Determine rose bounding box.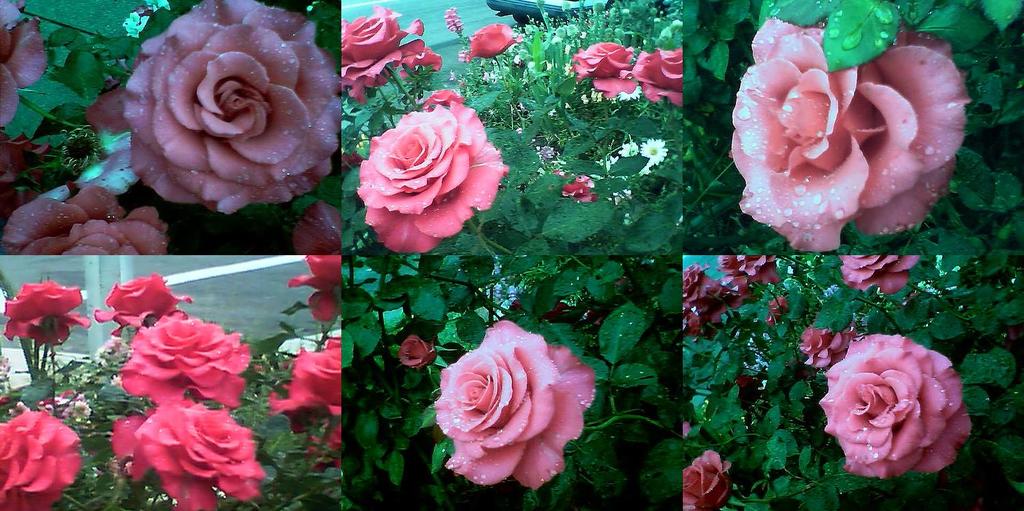
Determined: {"left": 0, "top": 0, "right": 49, "bottom": 127}.
